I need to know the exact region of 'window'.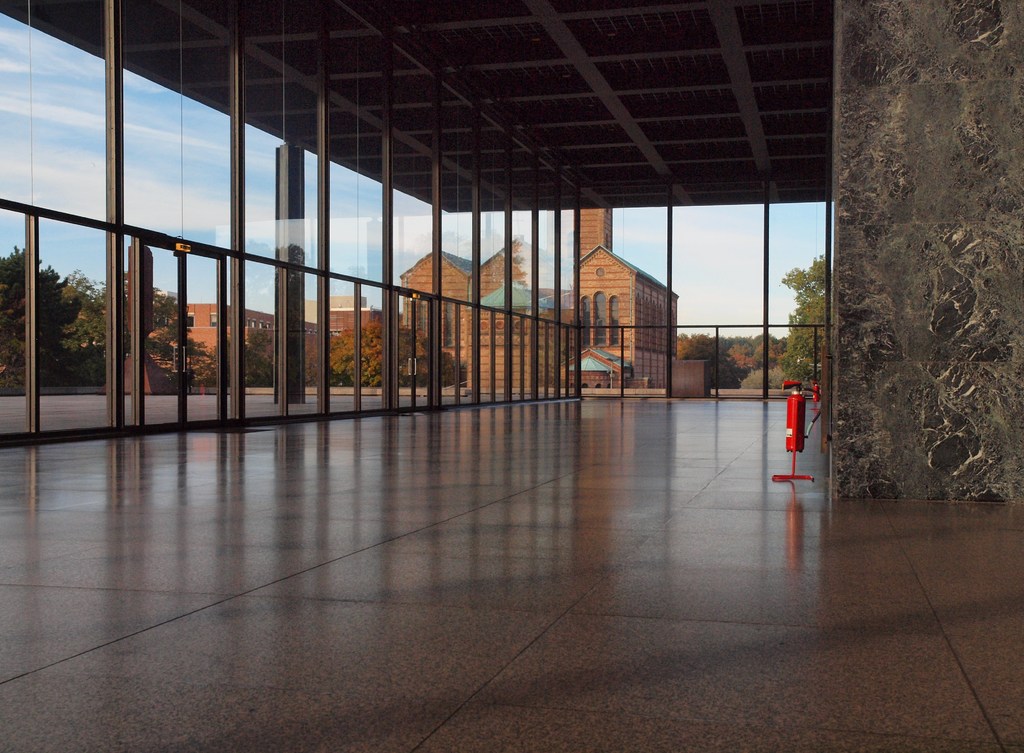
Region: x1=481, y1=182, x2=504, y2=304.
